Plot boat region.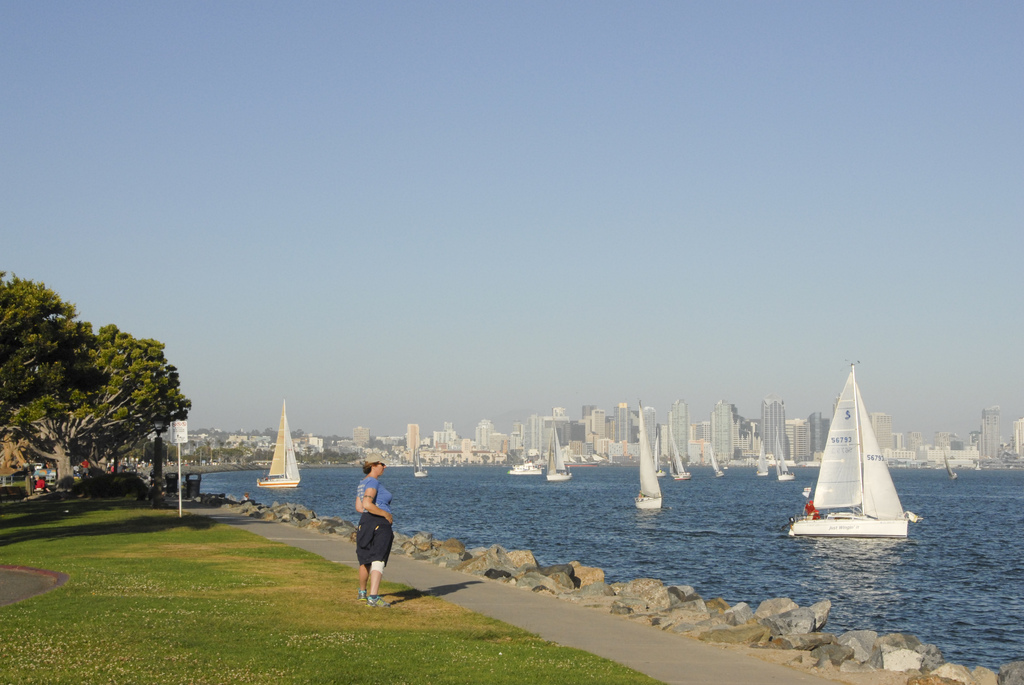
Plotted at (755, 436, 770, 477).
